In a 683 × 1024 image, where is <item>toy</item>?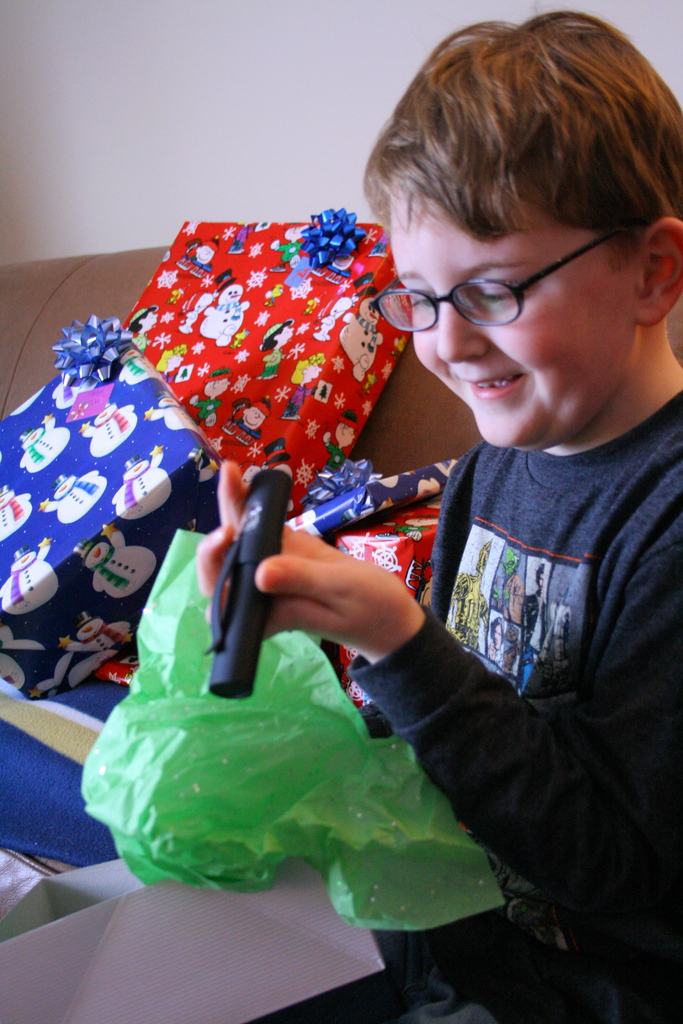
bbox=(325, 410, 361, 476).
